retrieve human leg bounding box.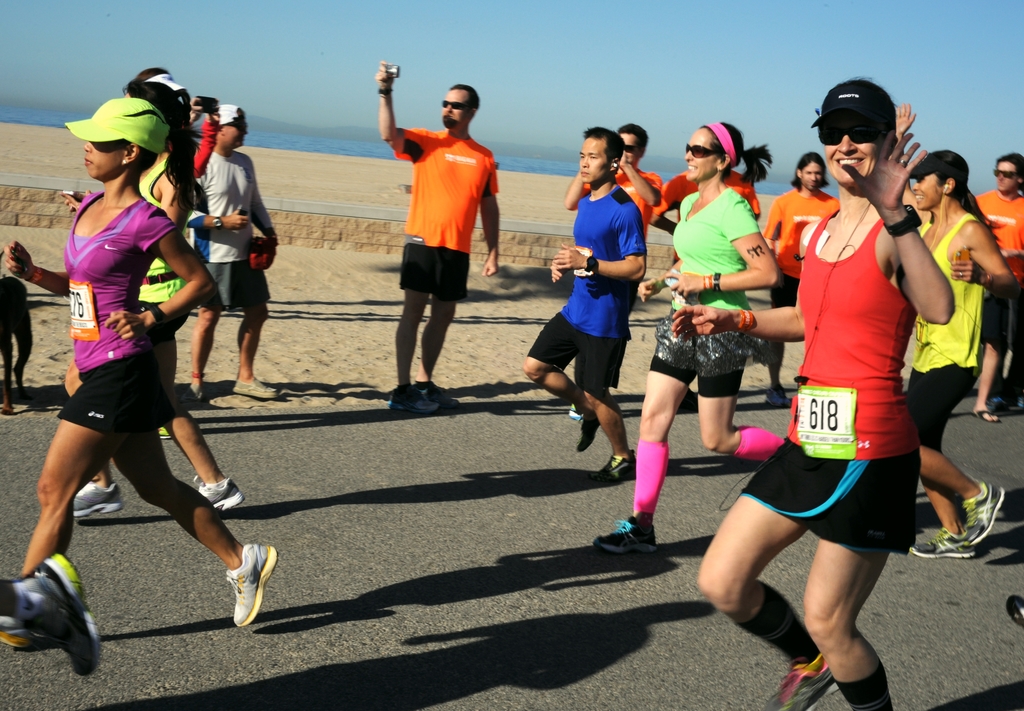
Bounding box: bbox(588, 314, 692, 554).
